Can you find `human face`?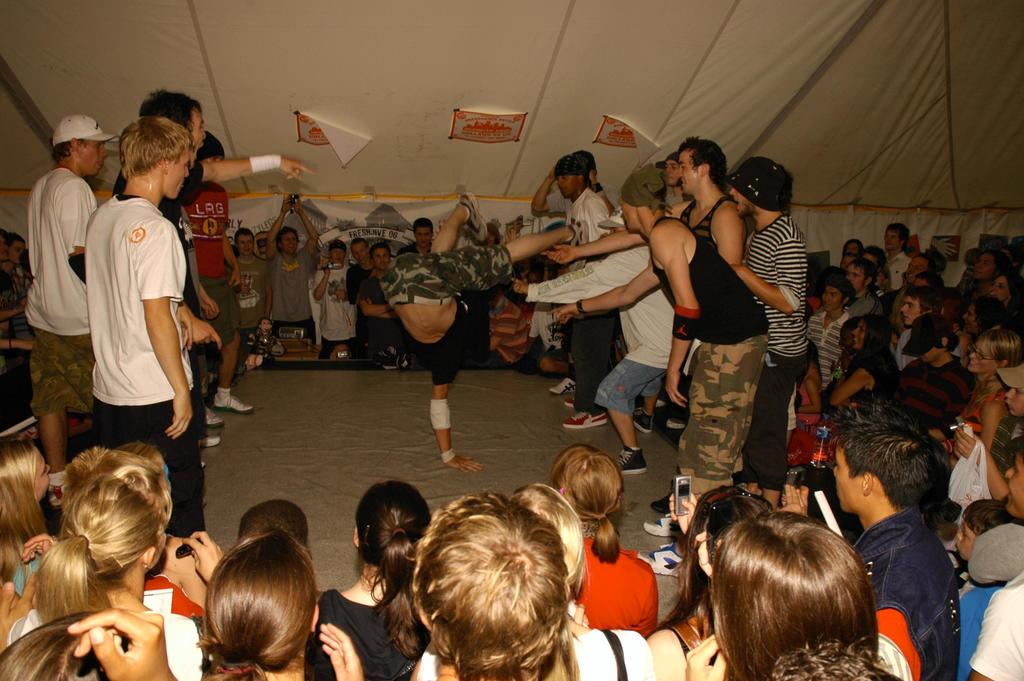
Yes, bounding box: {"left": 189, "top": 110, "right": 209, "bottom": 168}.
